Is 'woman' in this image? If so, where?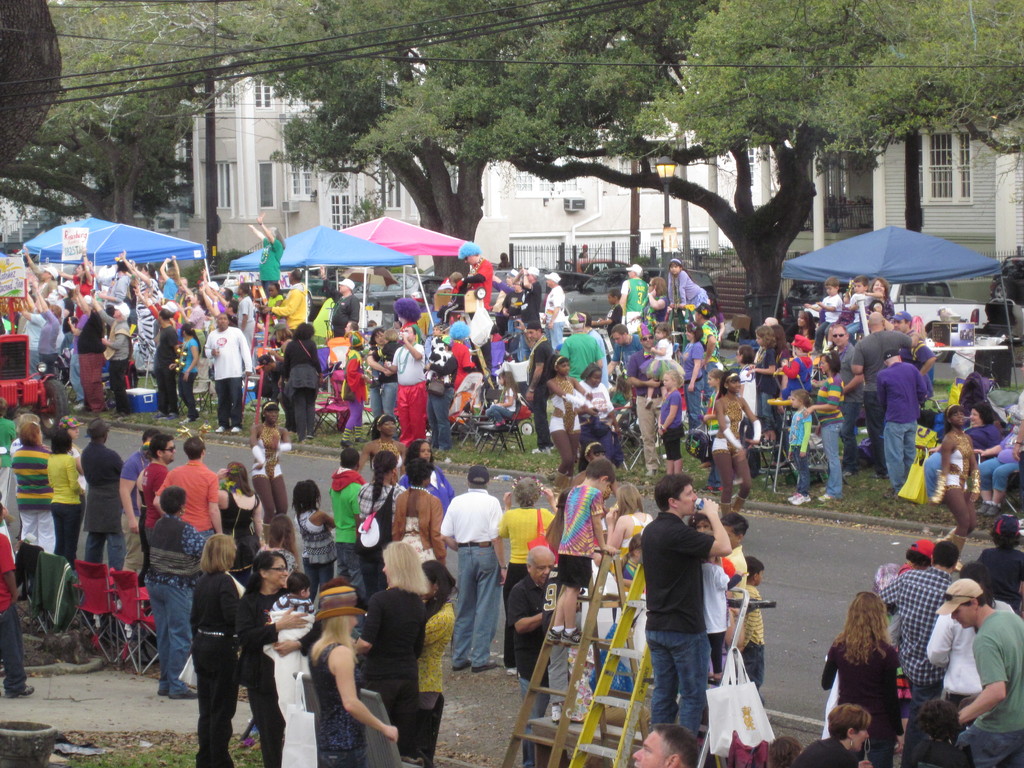
Yes, at x1=826 y1=583 x2=915 y2=767.
